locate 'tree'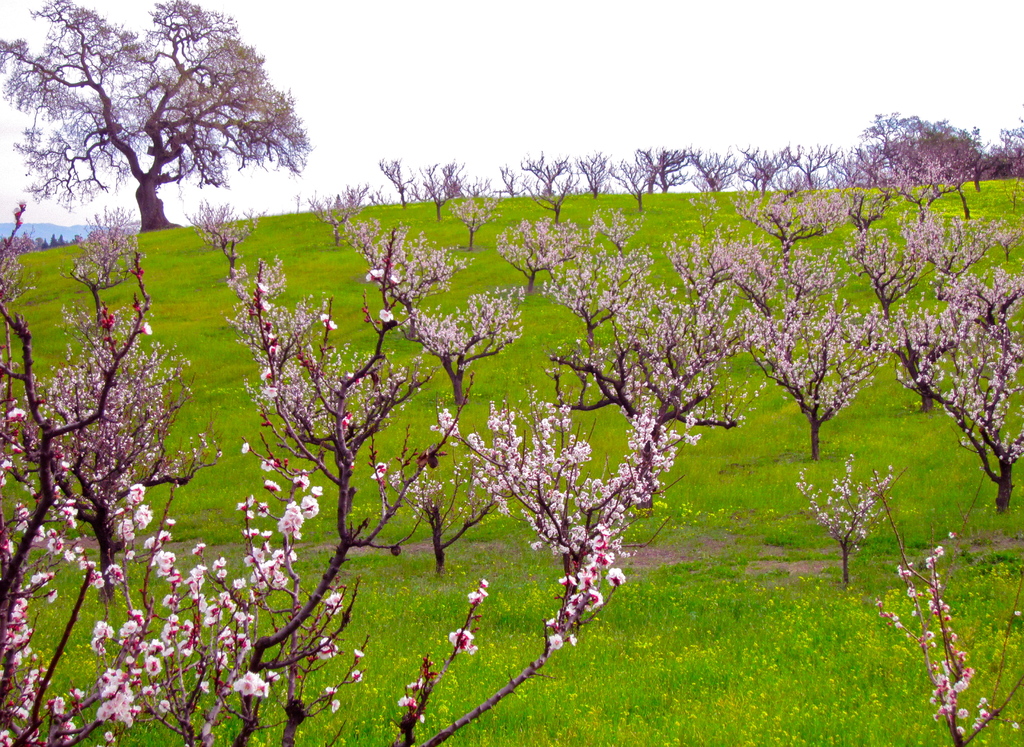
locate(301, 174, 370, 249)
